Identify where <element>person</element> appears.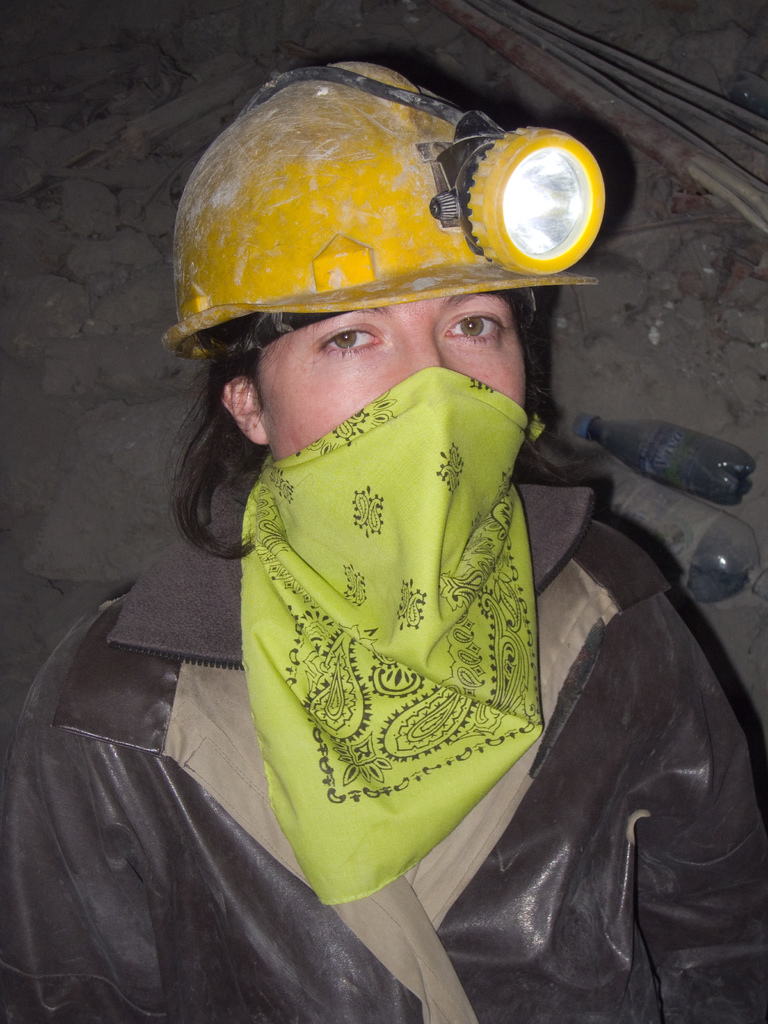
Appears at box(3, 58, 767, 1023).
